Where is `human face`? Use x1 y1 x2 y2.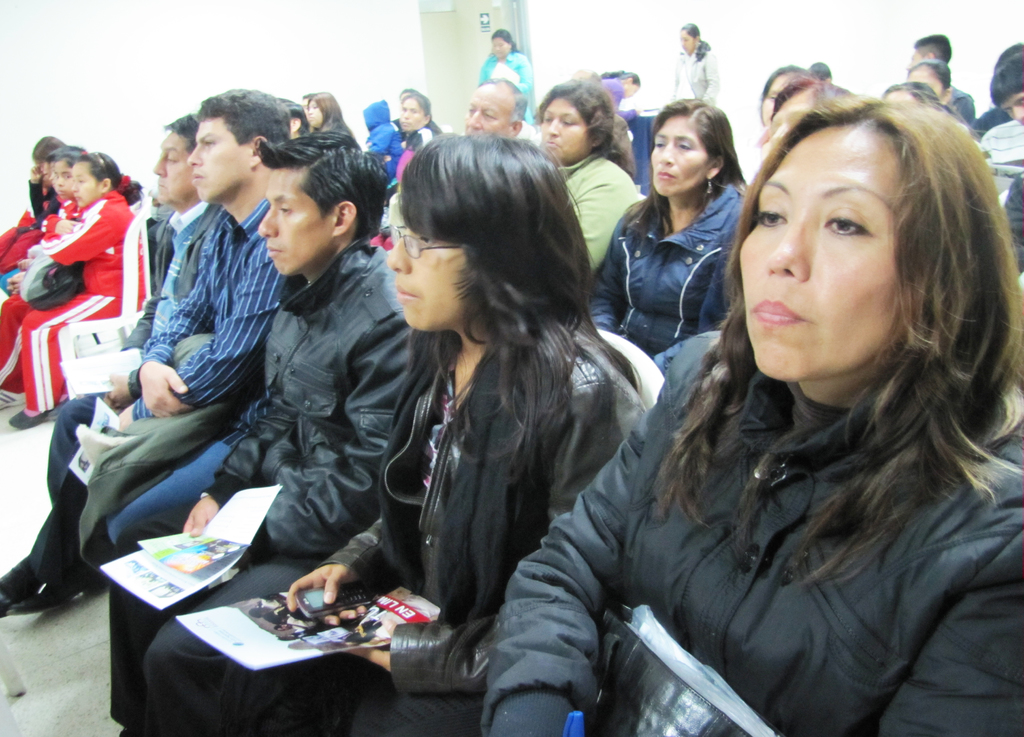
753 112 926 390.
